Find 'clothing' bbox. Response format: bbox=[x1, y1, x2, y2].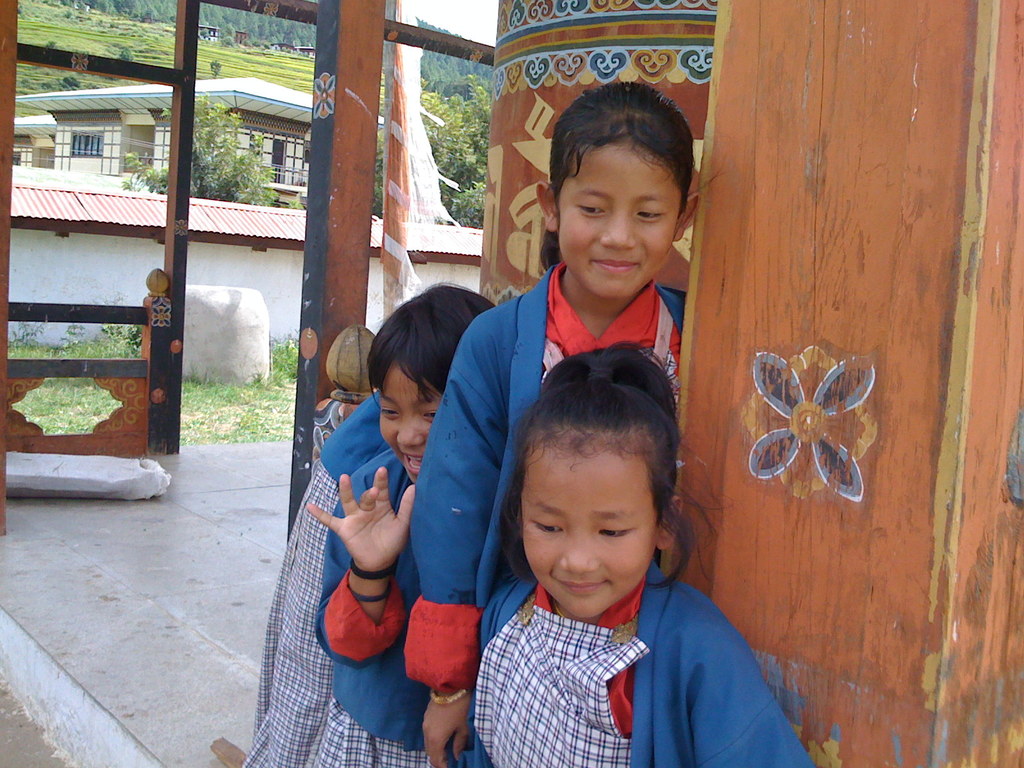
bbox=[316, 447, 451, 767].
